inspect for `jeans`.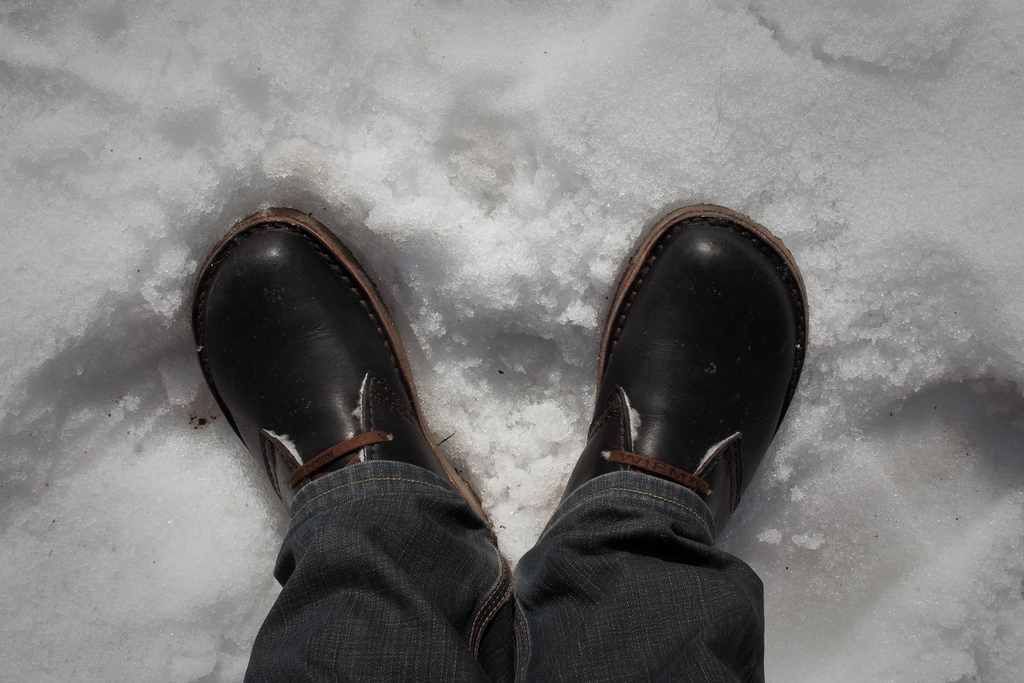
Inspection: BBox(251, 460, 767, 678).
